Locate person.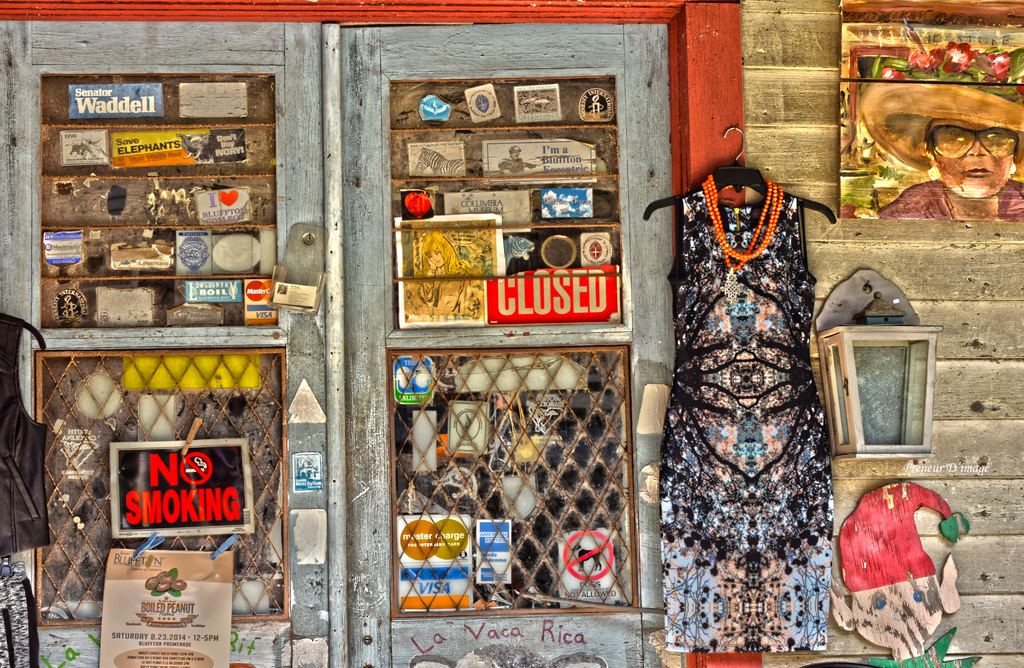
Bounding box: box=[860, 83, 1023, 223].
